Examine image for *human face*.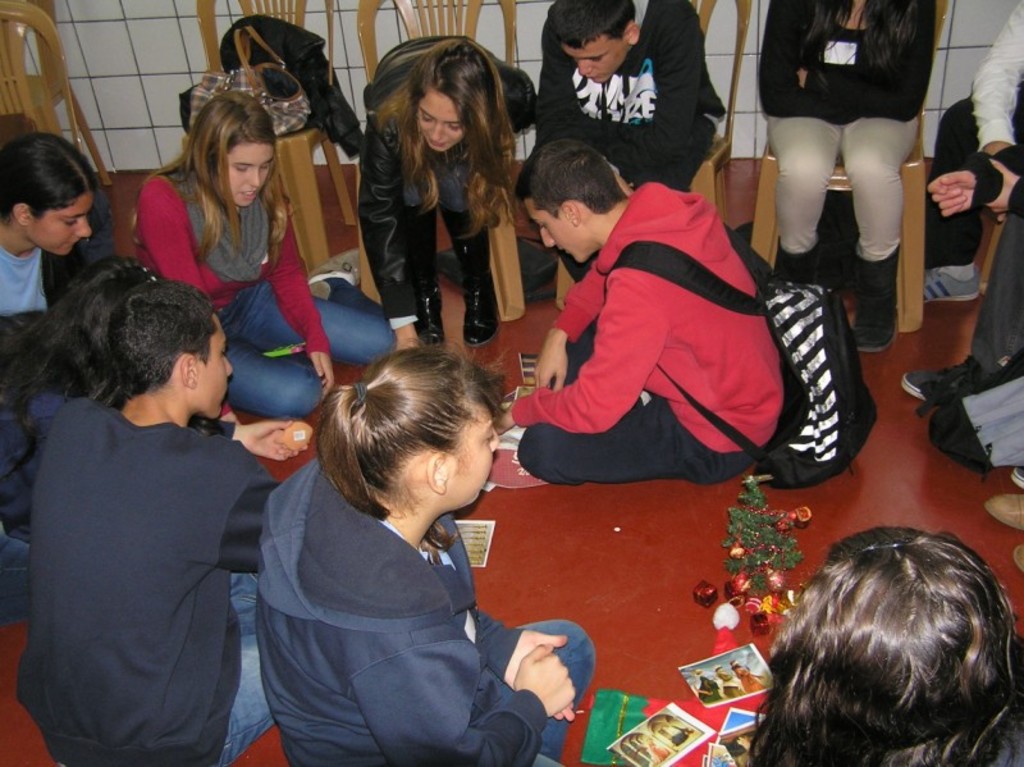
Examination result: locate(558, 33, 626, 93).
